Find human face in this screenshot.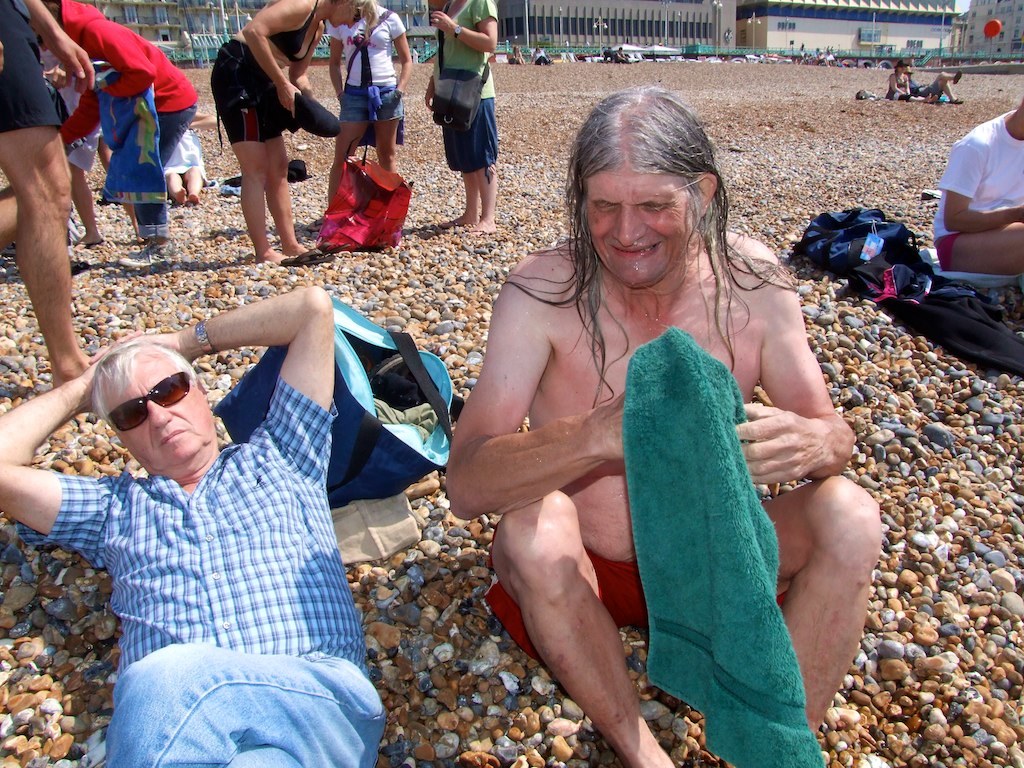
The bounding box for human face is region(104, 350, 213, 477).
